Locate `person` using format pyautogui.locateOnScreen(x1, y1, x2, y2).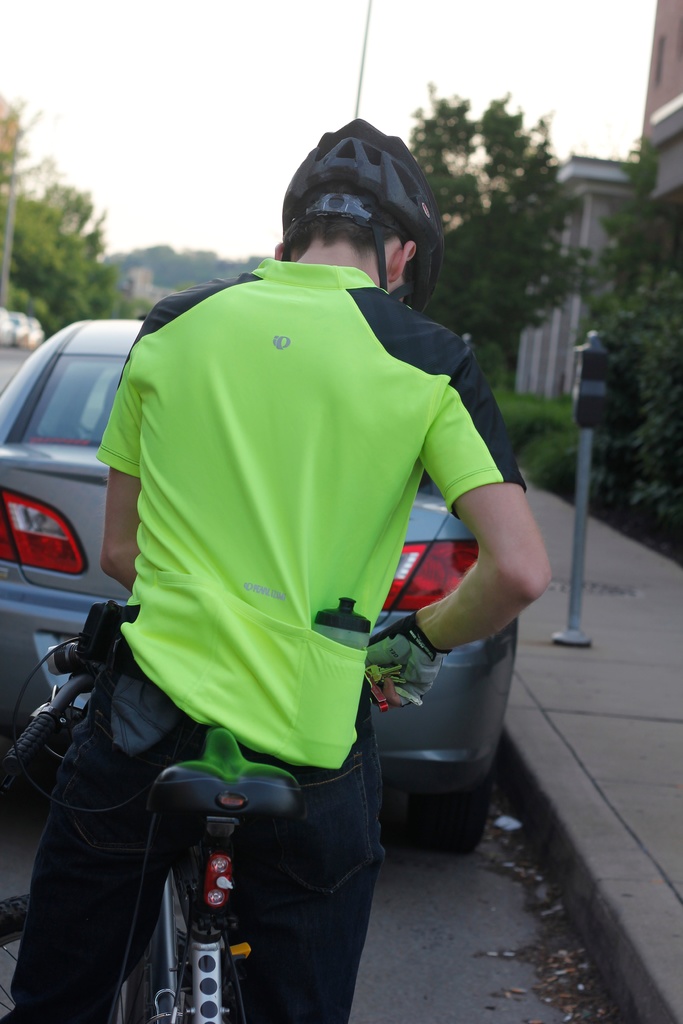
pyautogui.locateOnScreen(4, 120, 551, 1023).
